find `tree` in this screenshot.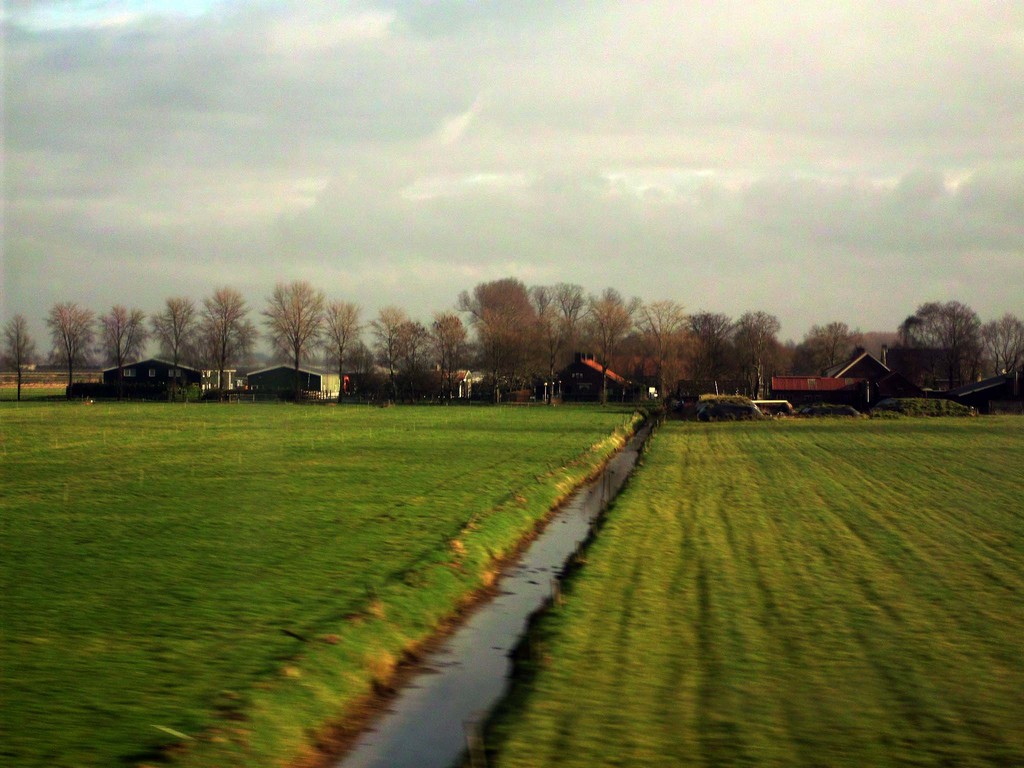
The bounding box for `tree` is box=[909, 276, 1003, 388].
